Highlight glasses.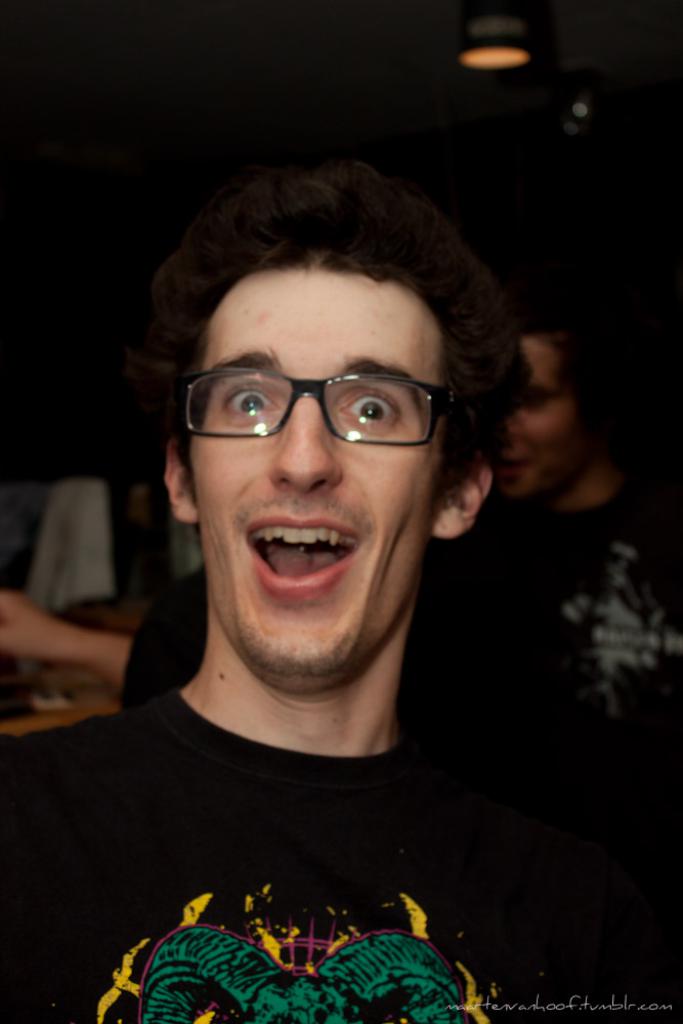
Highlighted region: (171,357,463,465).
